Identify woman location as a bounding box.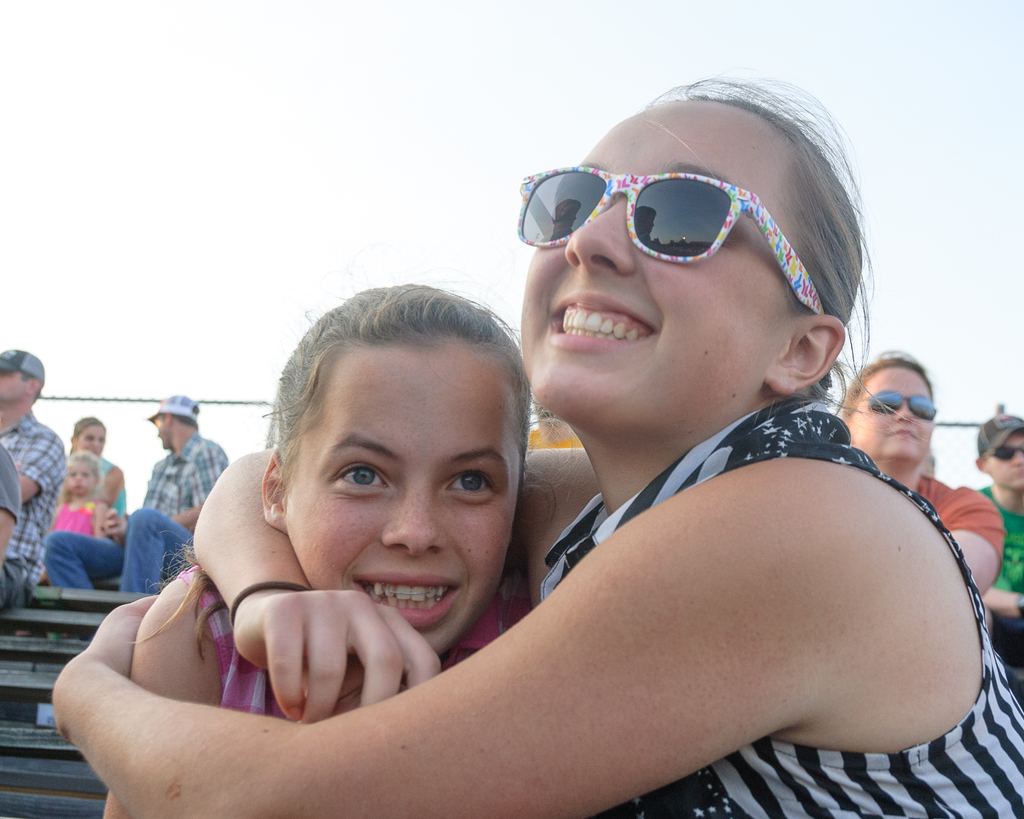
(841,353,1004,599).
